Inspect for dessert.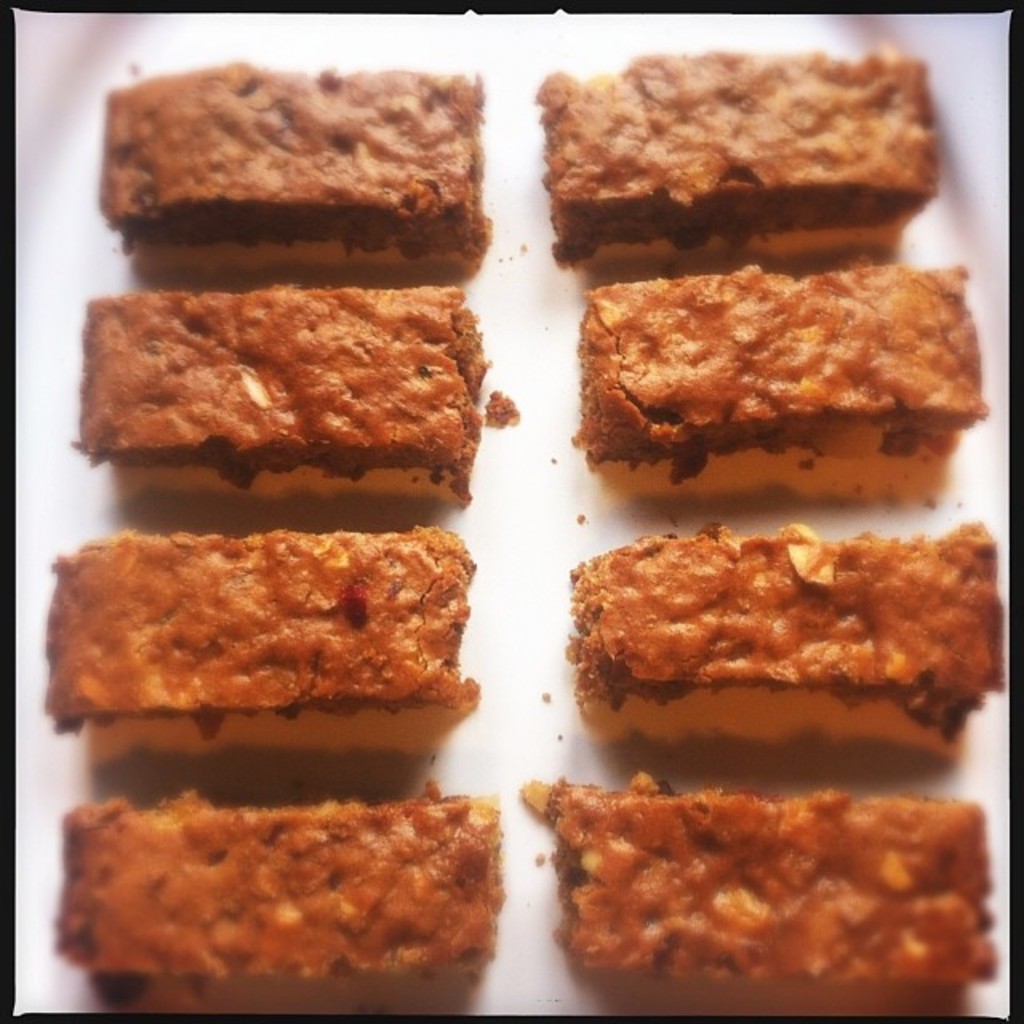
Inspection: x1=40, y1=534, x2=486, y2=758.
